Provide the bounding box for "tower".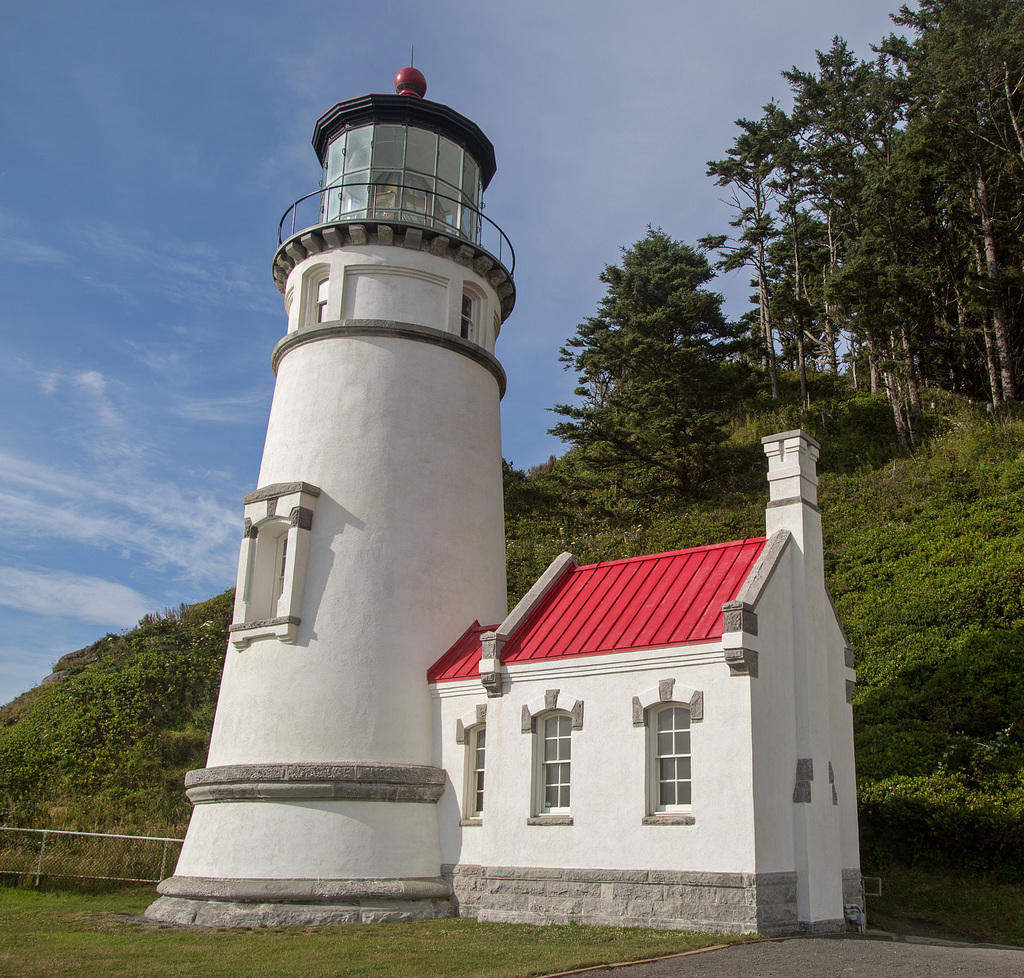
pyautogui.locateOnScreen(165, 64, 557, 850).
